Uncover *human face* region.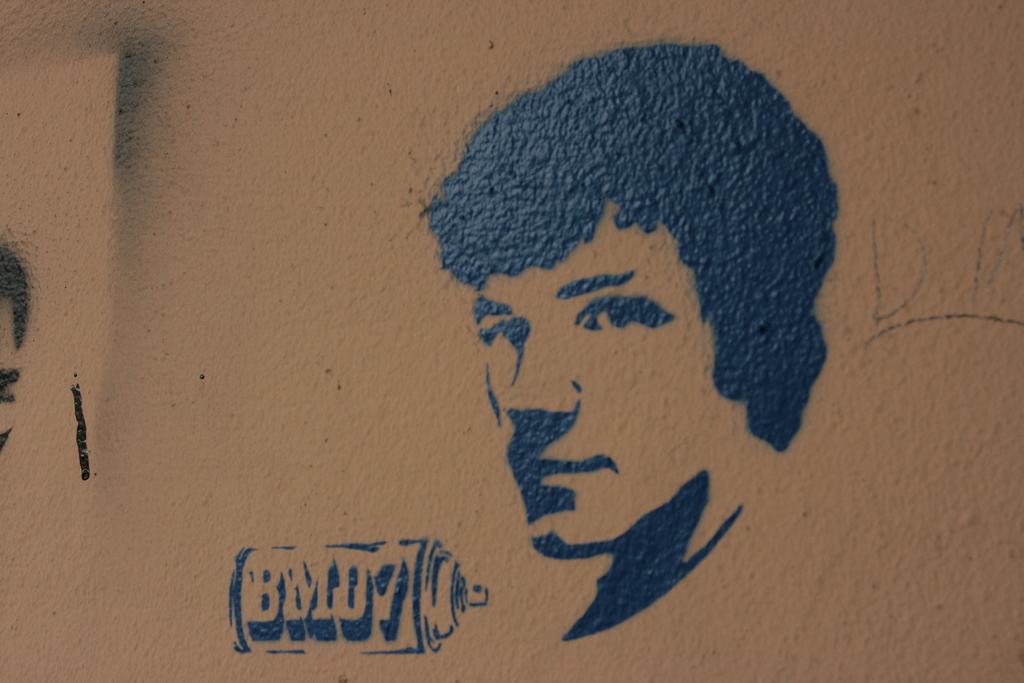
Uncovered: region(467, 194, 744, 553).
